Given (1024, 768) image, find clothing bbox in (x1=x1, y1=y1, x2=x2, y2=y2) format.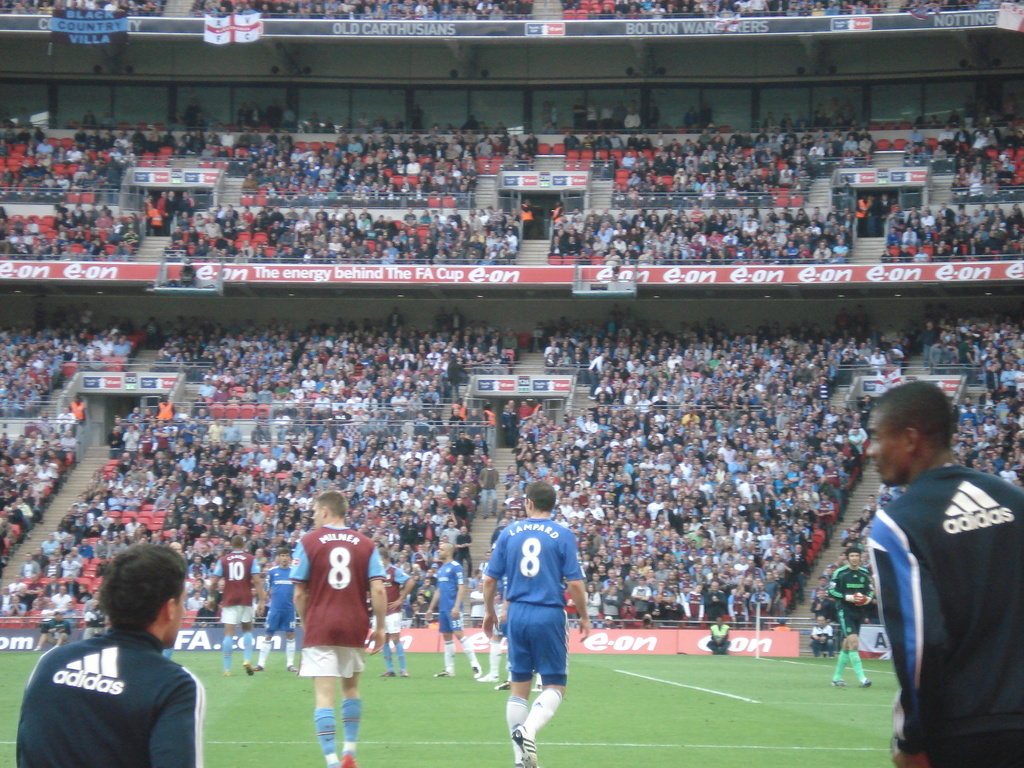
(x1=432, y1=557, x2=463, y2=630).
